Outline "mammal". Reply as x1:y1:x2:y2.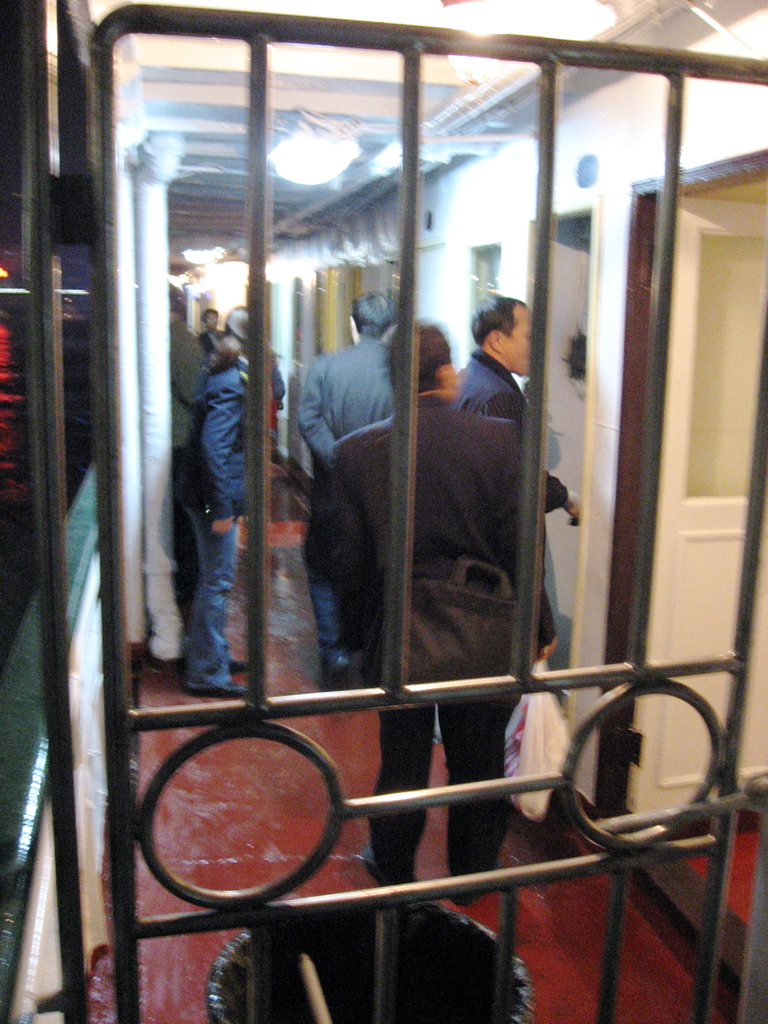
198:308:227:351.
